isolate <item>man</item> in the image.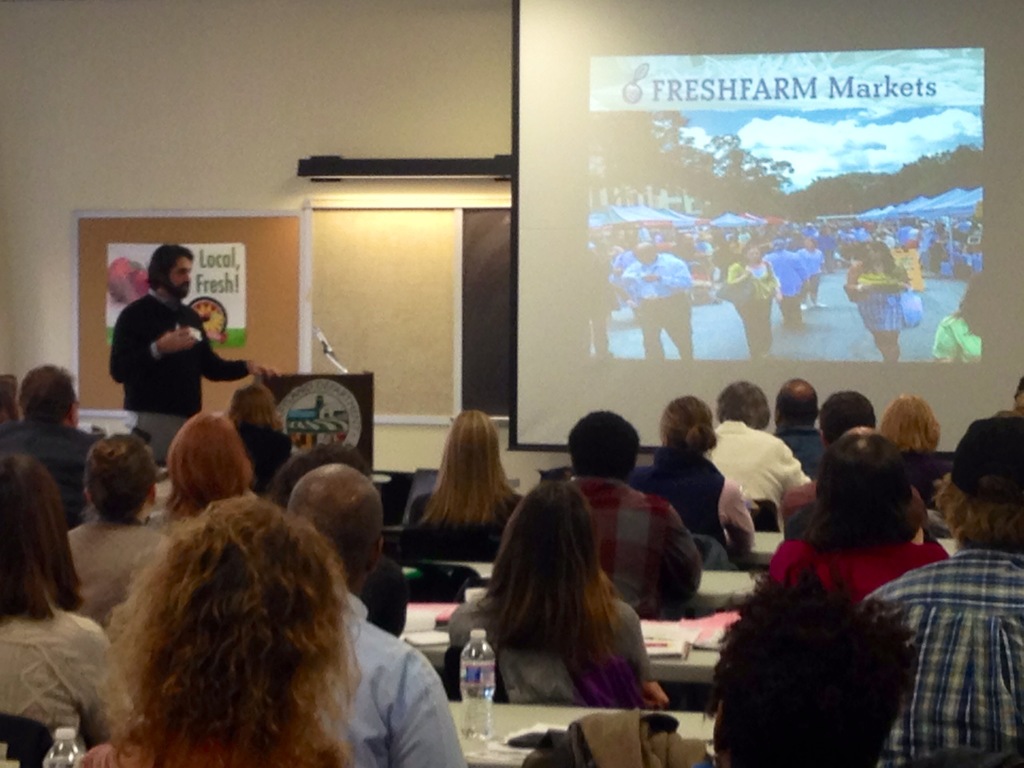
Isolated region: <box>703,378,809,535</box>.
